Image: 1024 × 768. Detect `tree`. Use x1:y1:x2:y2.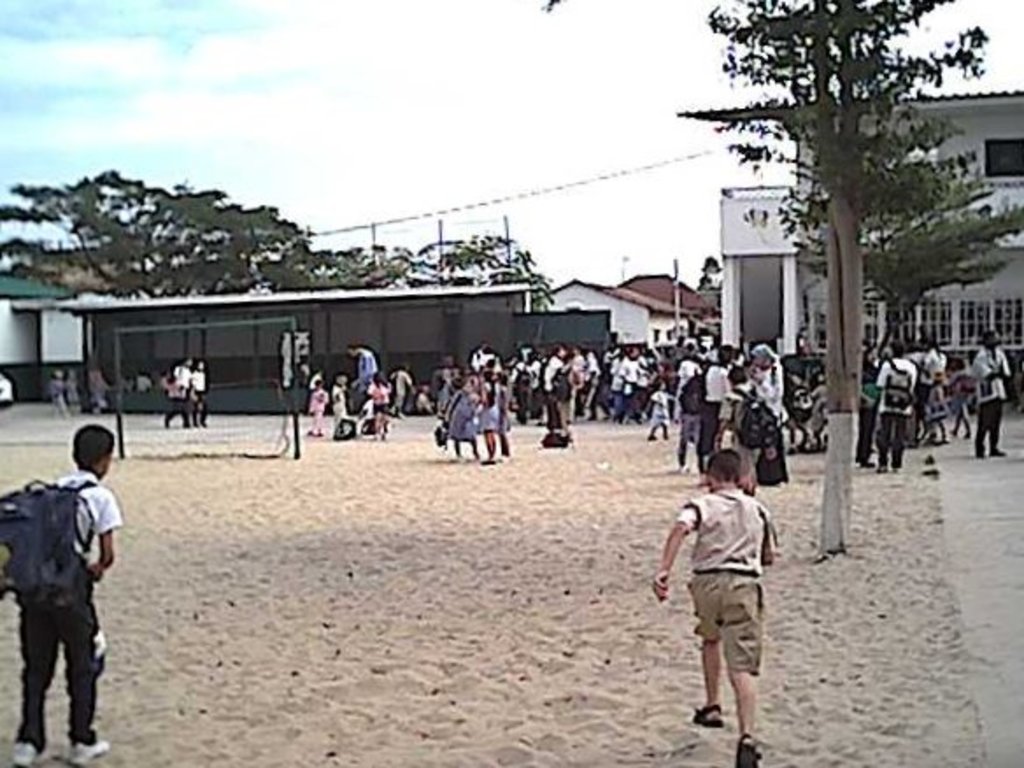
400:223:544:309.
